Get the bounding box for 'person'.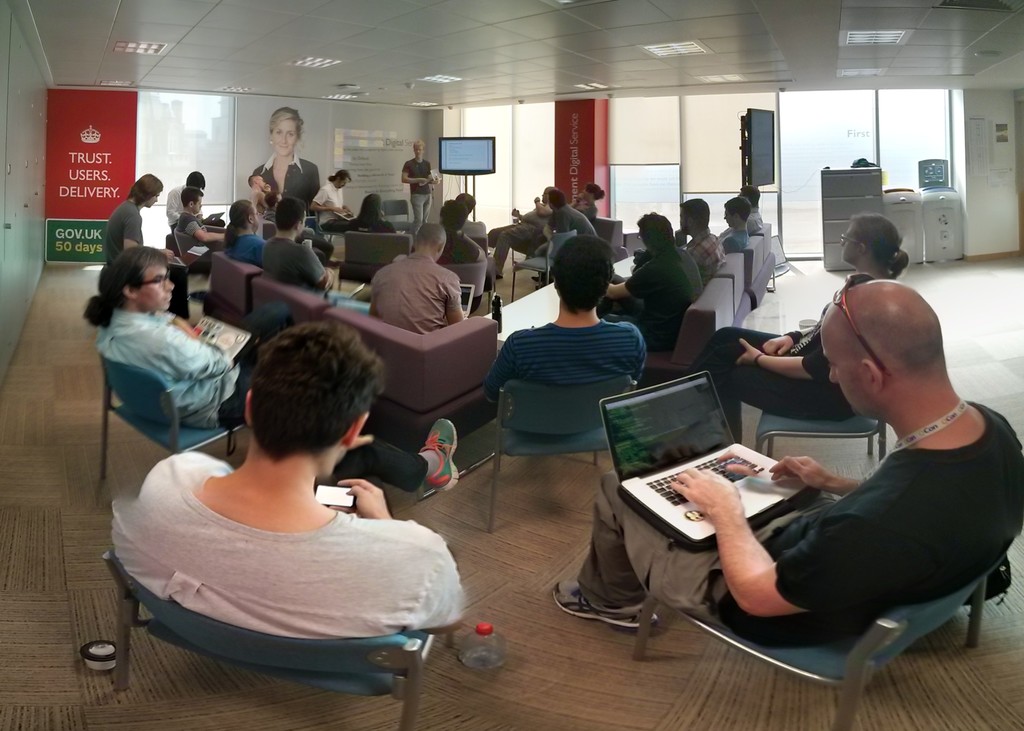
bbox=[226, 197, 268, 265].
